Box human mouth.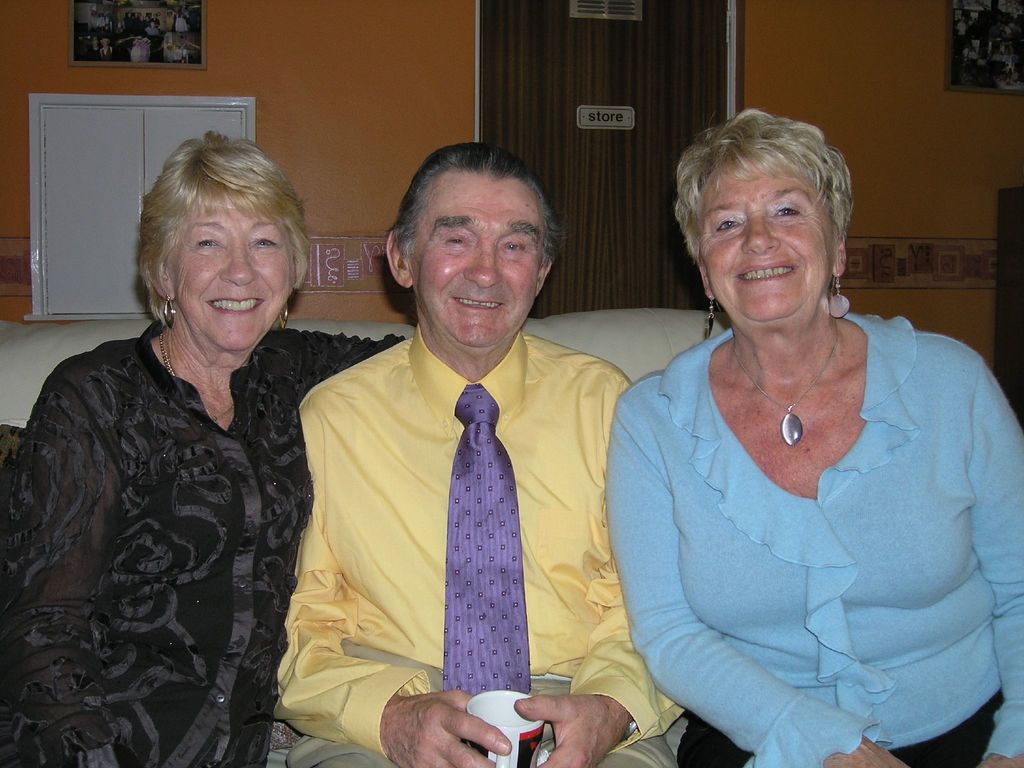
crop(445, 288, 506, 317).
